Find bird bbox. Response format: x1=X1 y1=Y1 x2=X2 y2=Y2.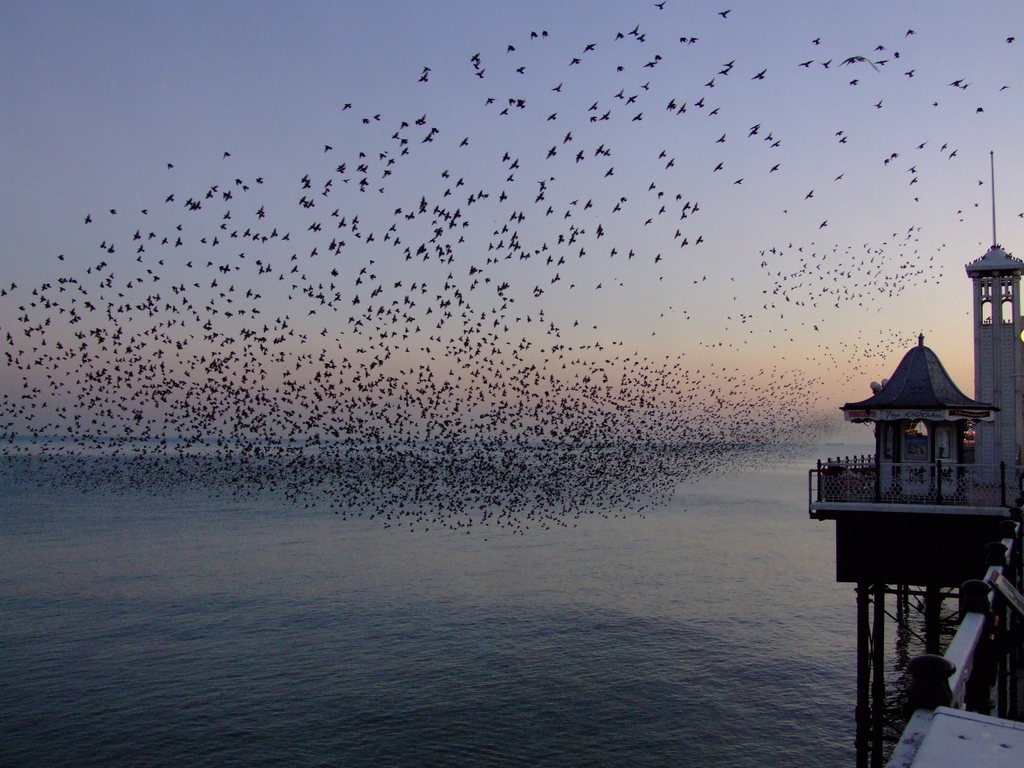
x1=164 y1=163 x2=175 y2=170.
